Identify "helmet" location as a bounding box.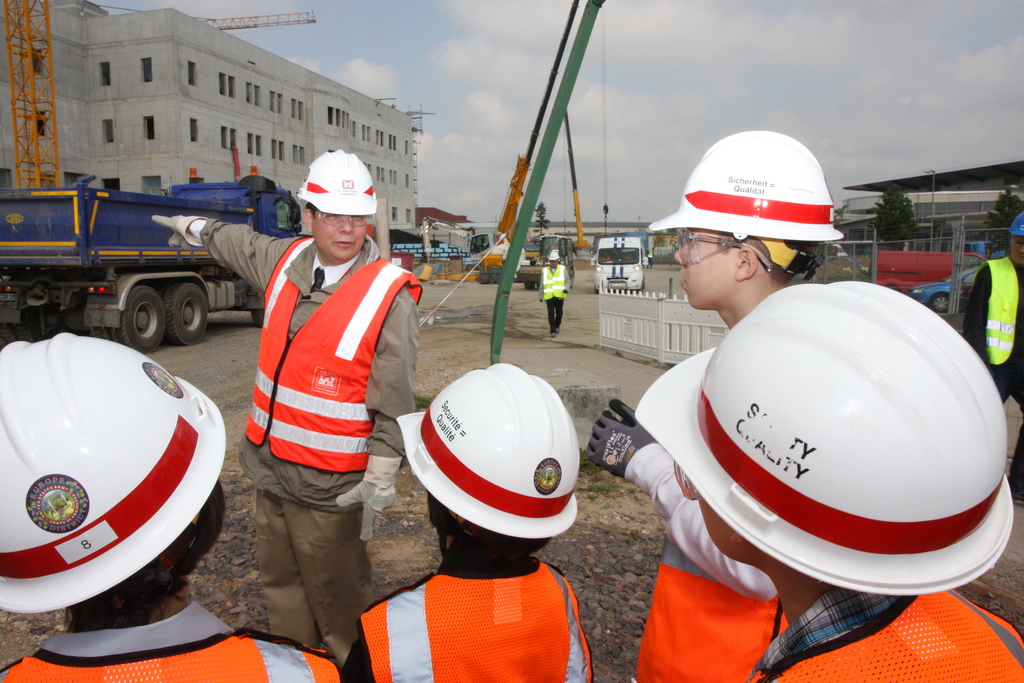
<bbox>397, 361, 580, 543</bbox>.
